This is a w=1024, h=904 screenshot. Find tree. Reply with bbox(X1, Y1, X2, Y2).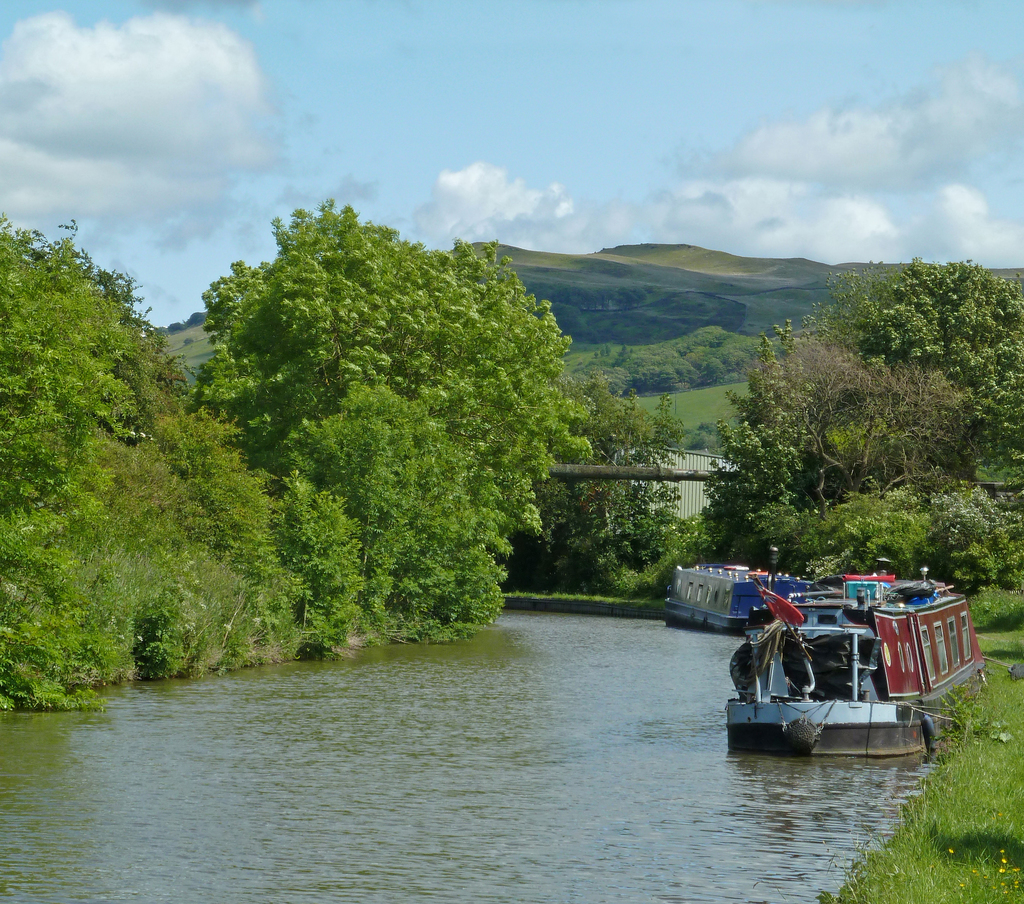
bbox(164, 181, 602, 634).
